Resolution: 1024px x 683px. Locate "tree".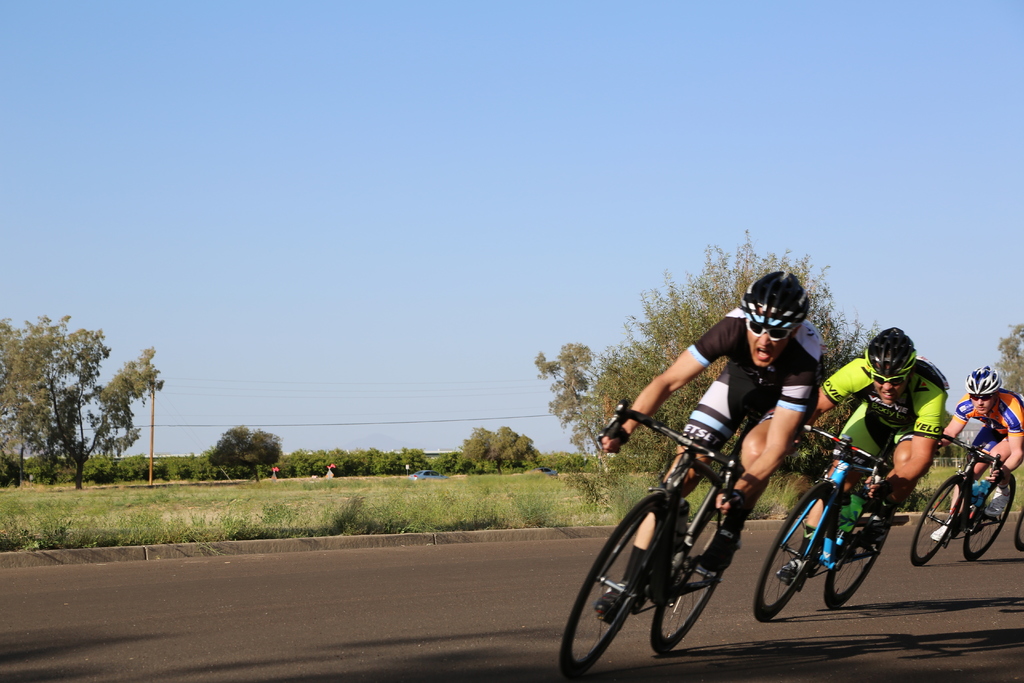
17 315 152 502.
